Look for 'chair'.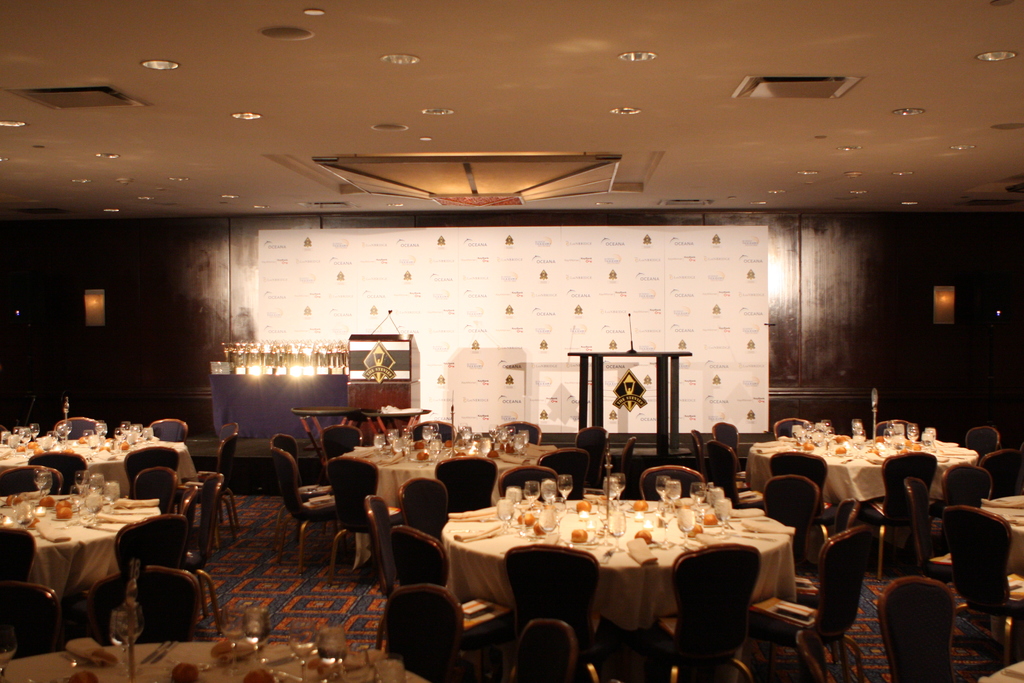
Found: <region>0, 458, 62, 502</region>.
